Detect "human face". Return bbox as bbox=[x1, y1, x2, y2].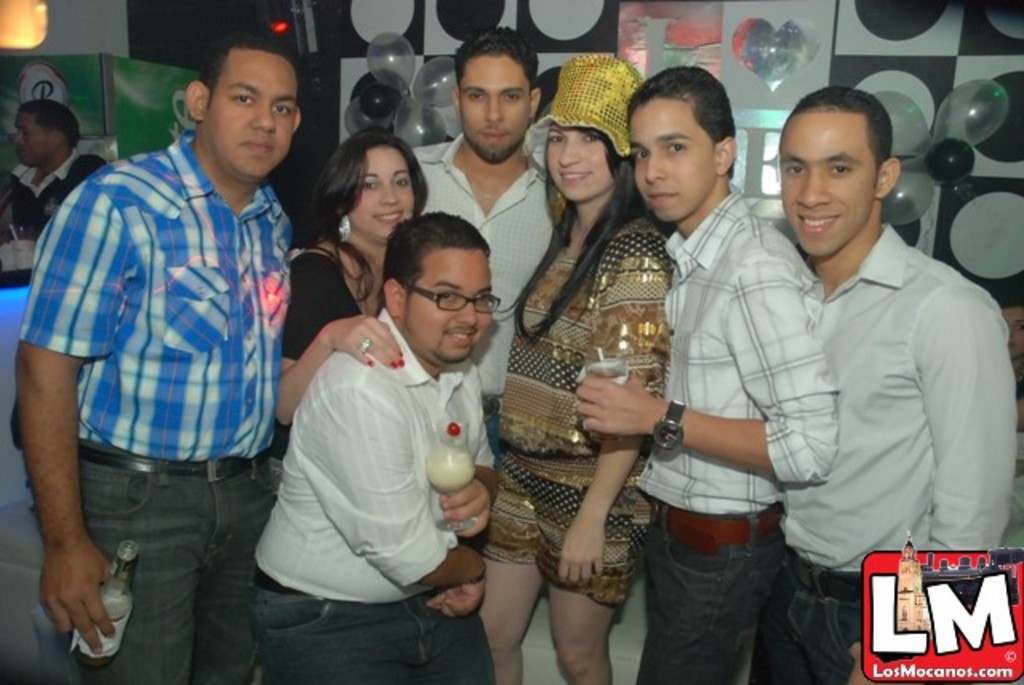
bbox=[14, 109, 61, 168].
